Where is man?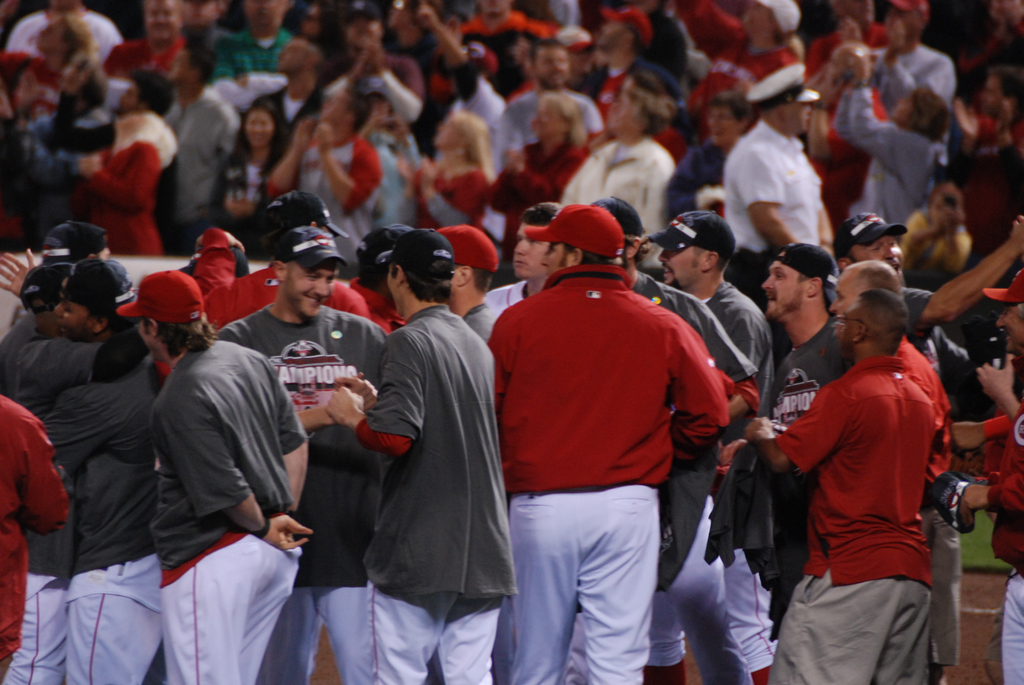
box(317, 18, 420, 114).
